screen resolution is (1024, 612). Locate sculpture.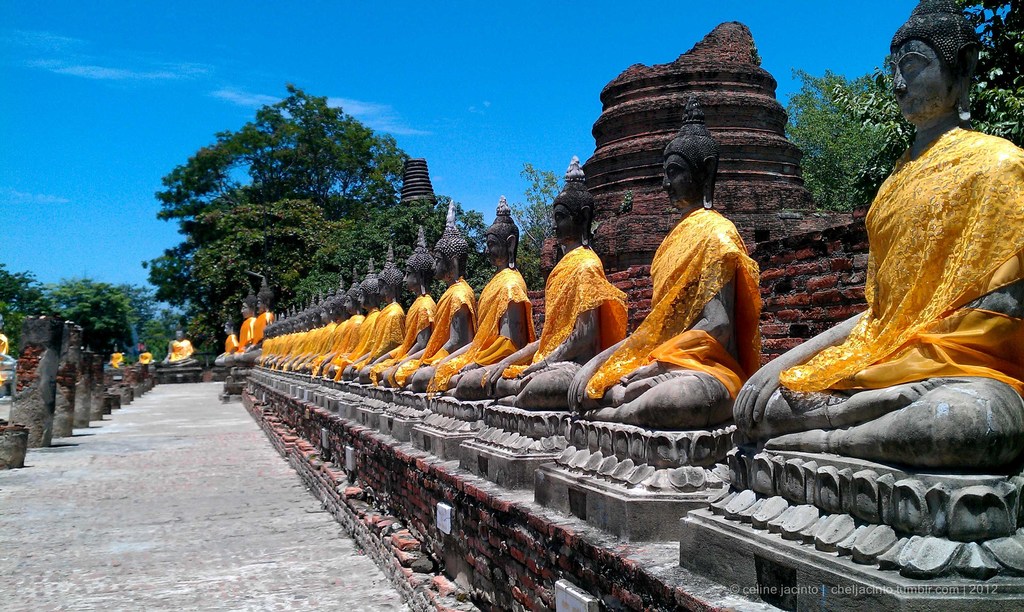
locate(222, 294, 260, 362).
